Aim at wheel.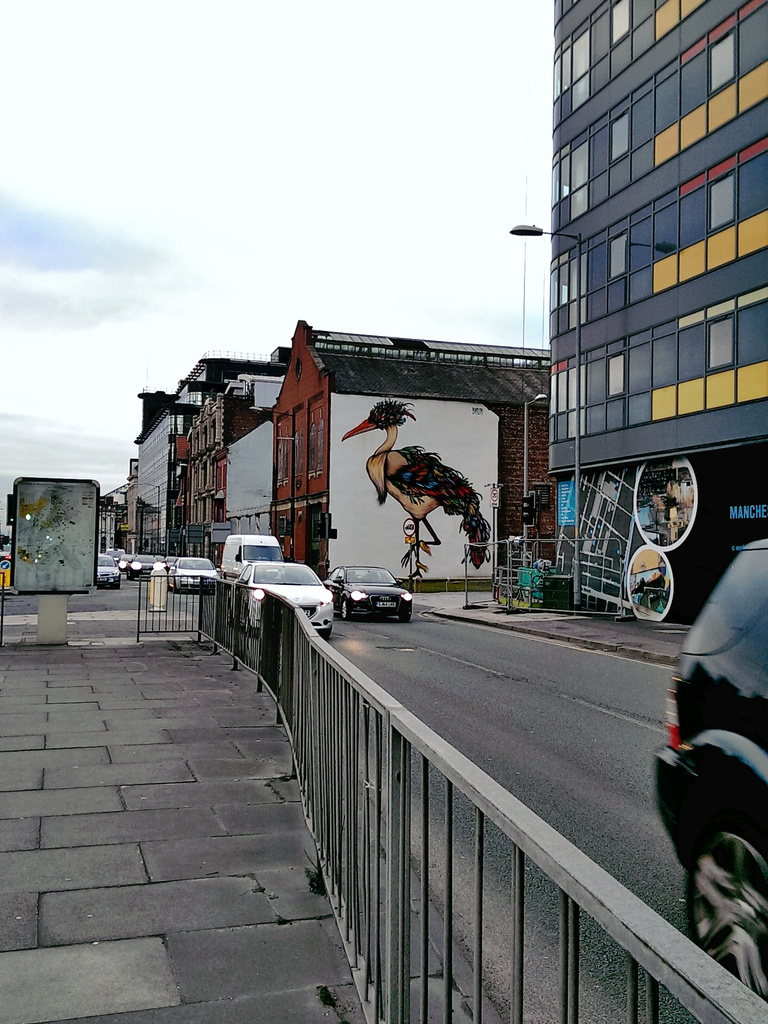
Aimed at select_region(680, 819, 767, 1000).
